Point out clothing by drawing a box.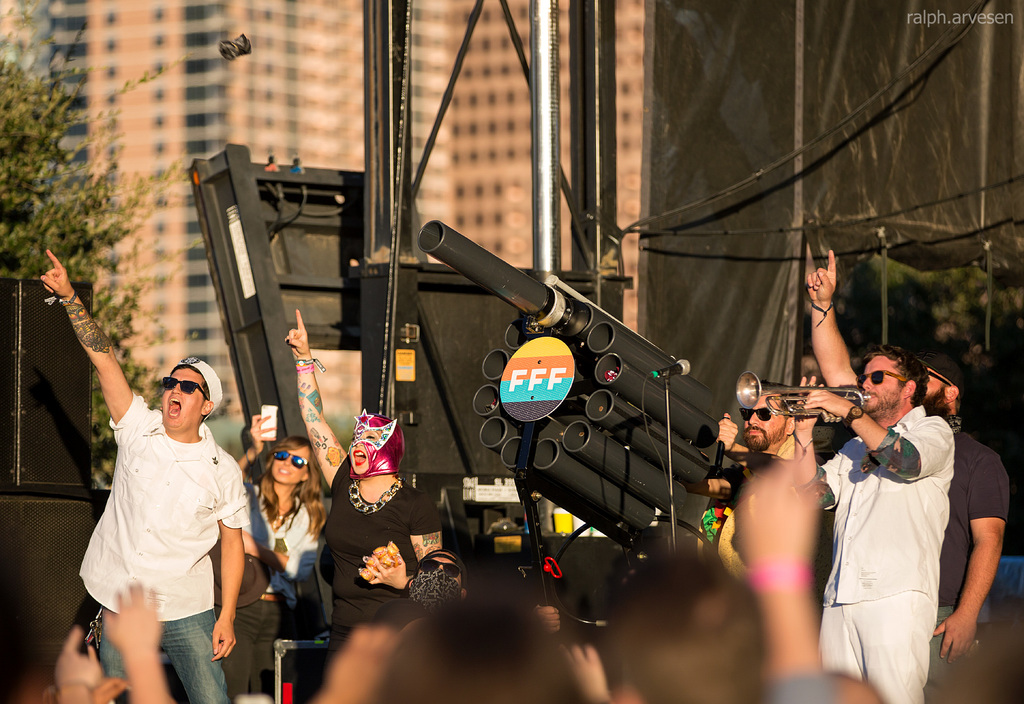
bbox(817, 414, 859, 462).
